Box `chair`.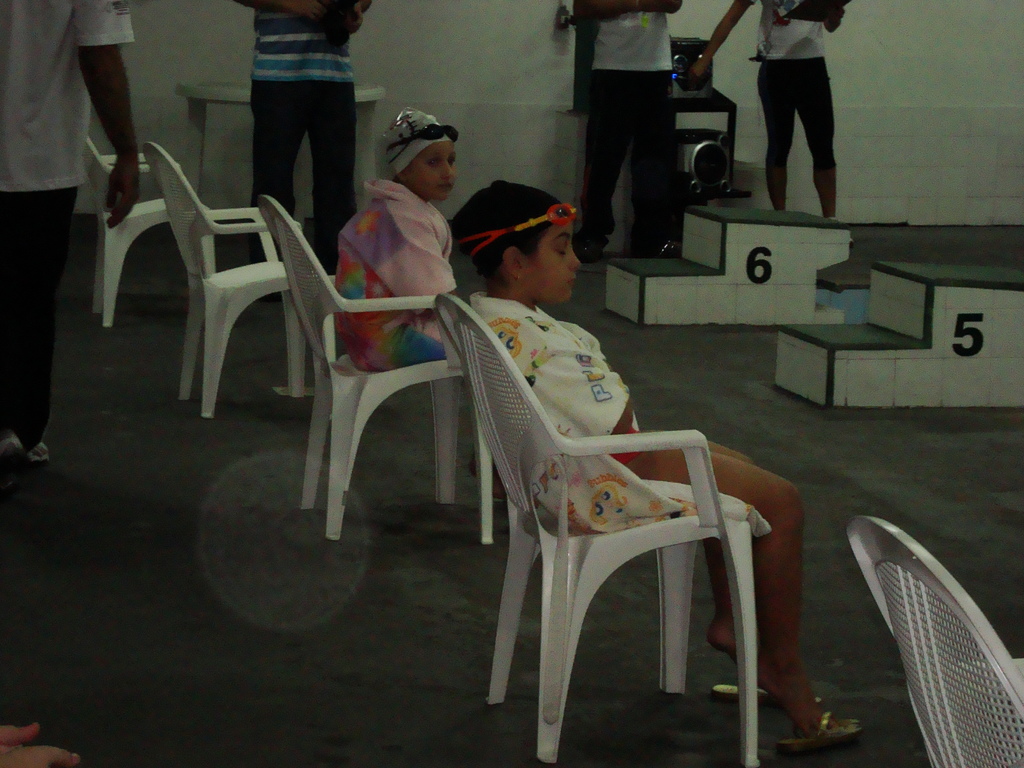
257,192,498,540.
